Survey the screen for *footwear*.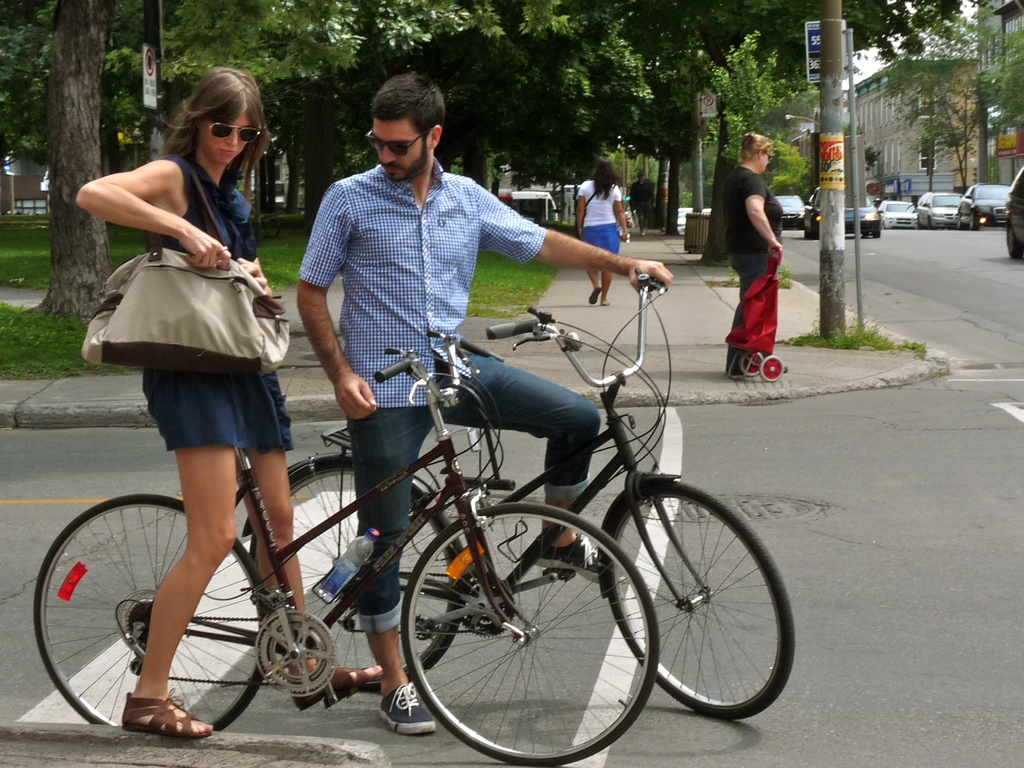
Survey found: region(372, 680, 442, 728).
